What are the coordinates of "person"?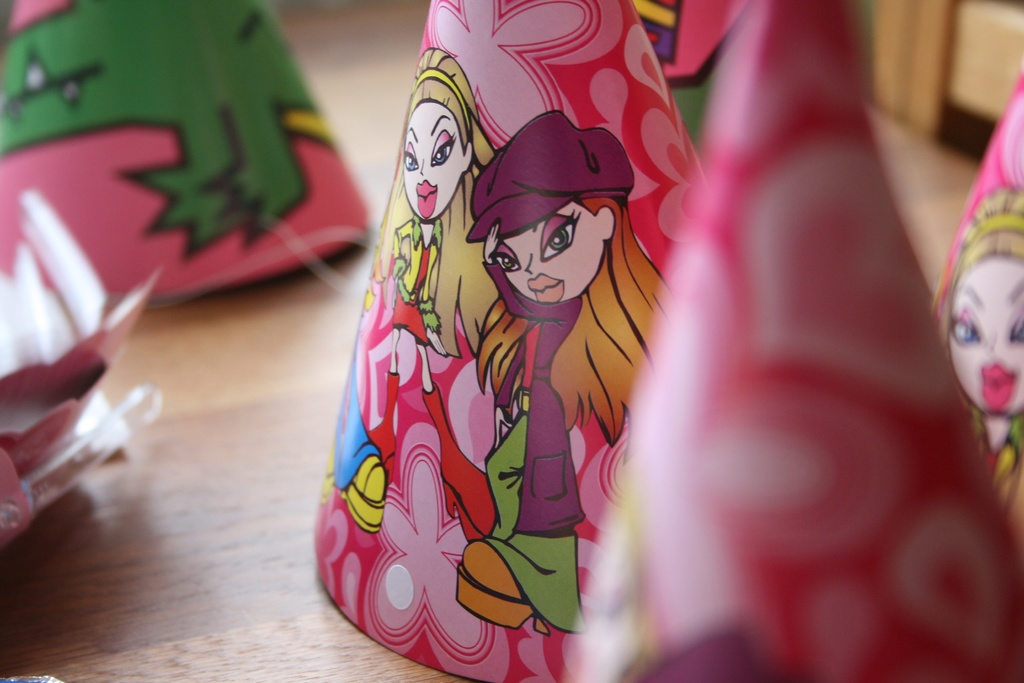
box(455, 108, 675, 638).
